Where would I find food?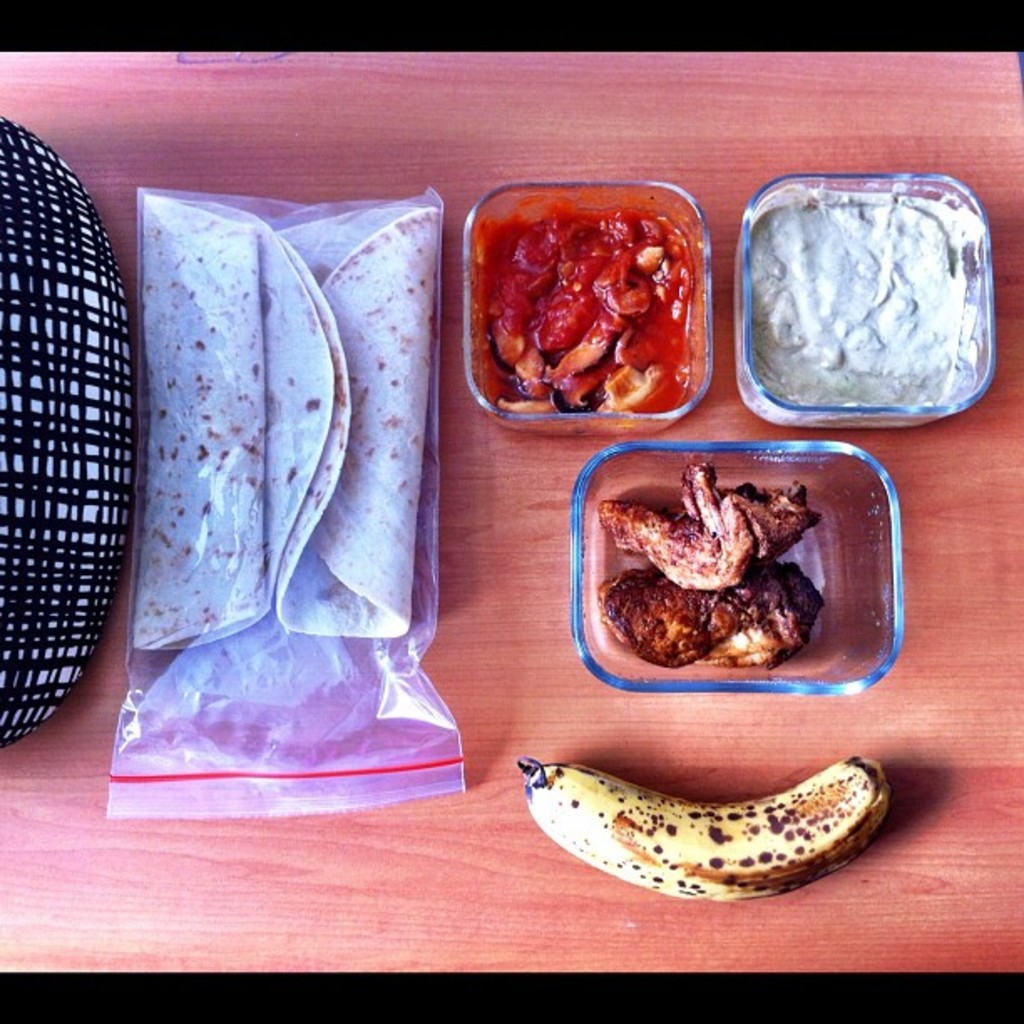
At region(601, 450, 860, 689).
